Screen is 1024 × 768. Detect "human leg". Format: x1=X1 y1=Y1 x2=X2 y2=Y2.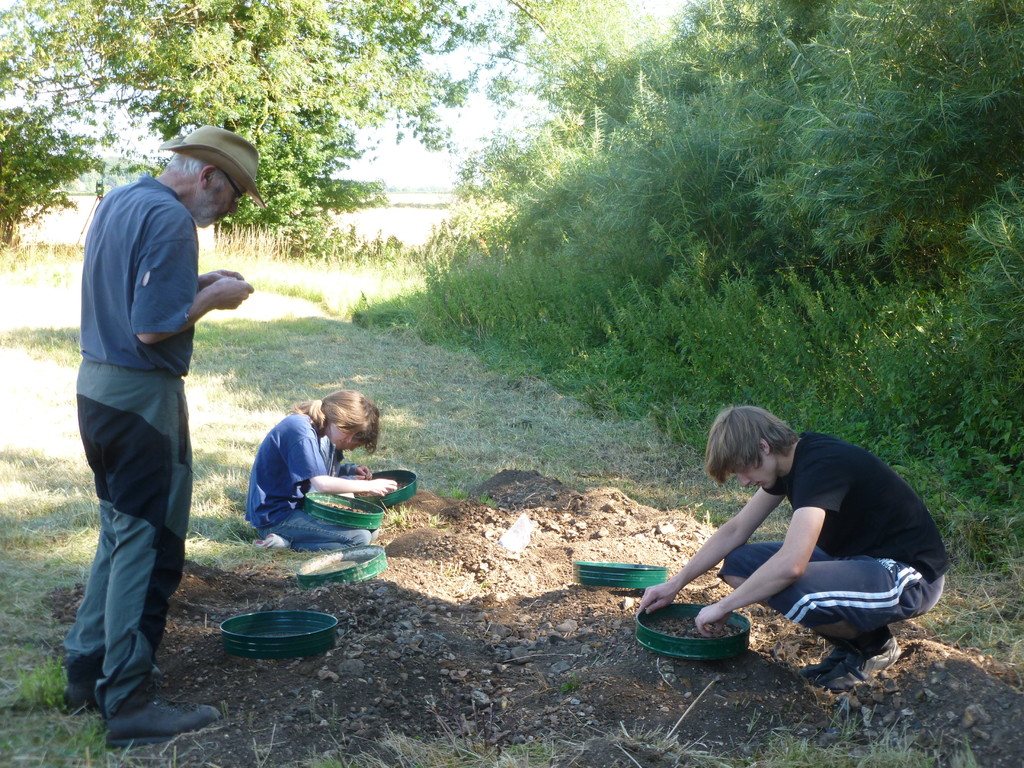
x1=765 y1=559 x2=945 y2=687.
